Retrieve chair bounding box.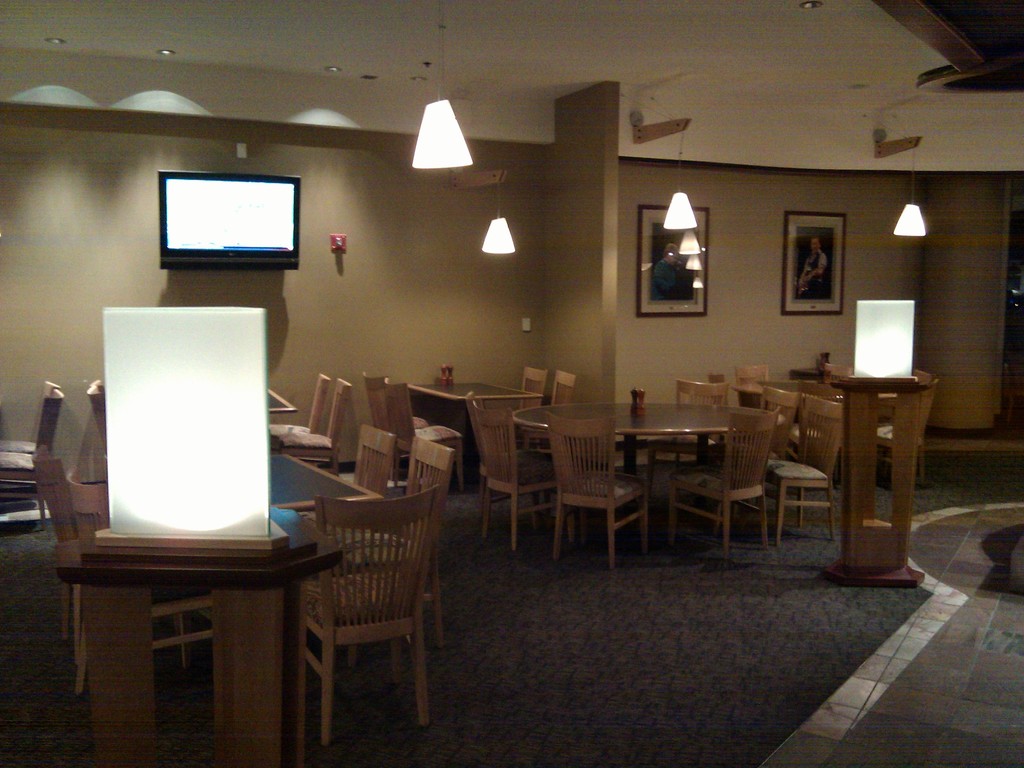
Bounding box: [x1=70, y1=468, x2=196, y2=698].
